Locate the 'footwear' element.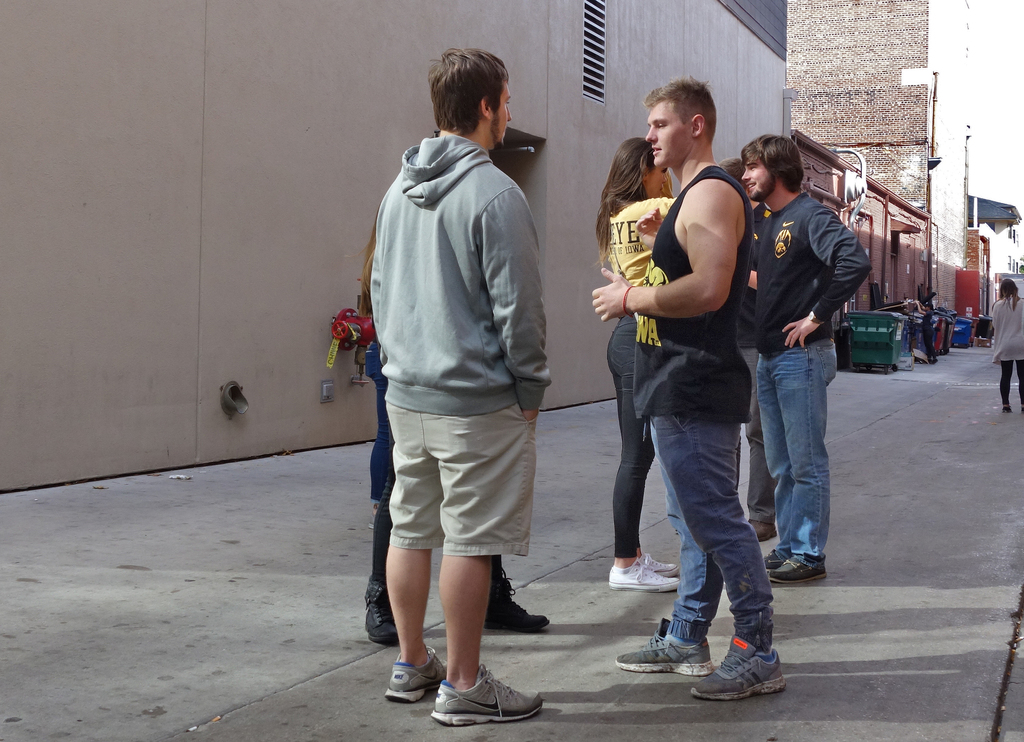
Element bbox: (left=428, top=663, right=544, bottom=724).
